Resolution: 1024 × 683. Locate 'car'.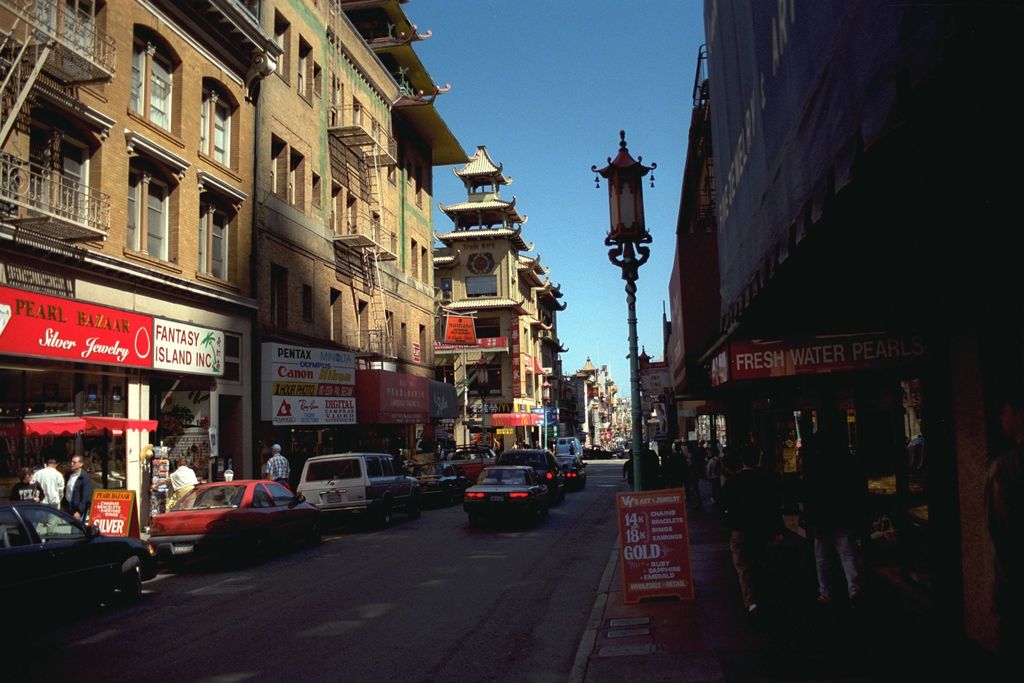
[410, 464, 465, 497].
